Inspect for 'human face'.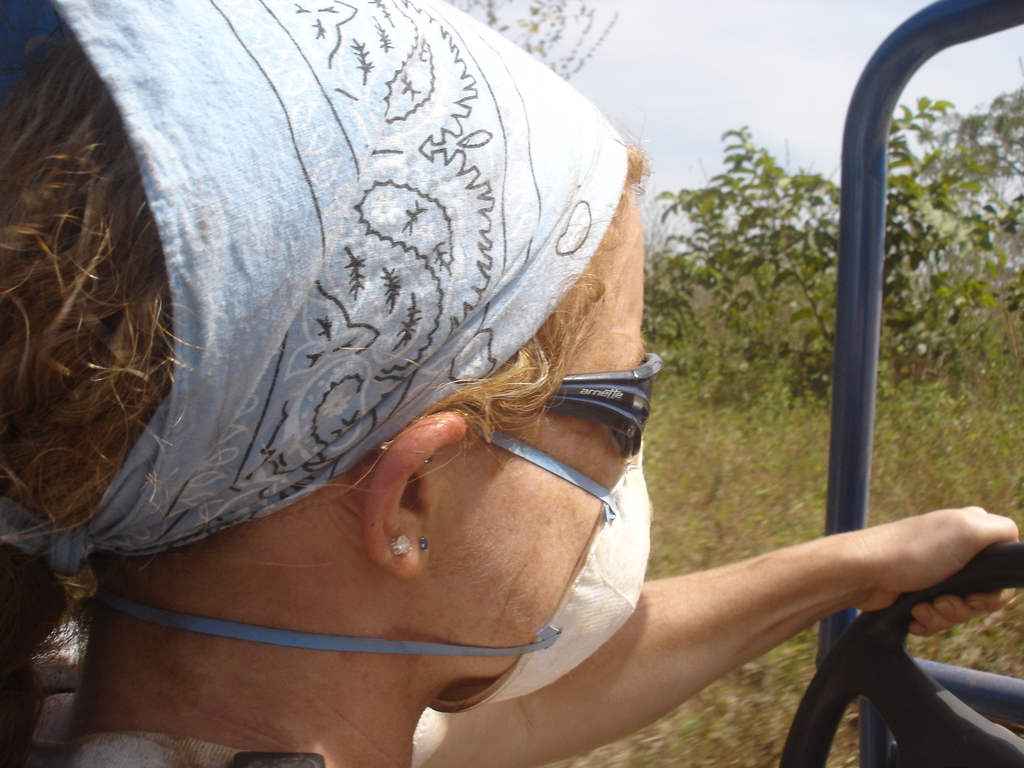
Inspection: crop(424, 193, 648, 674).
